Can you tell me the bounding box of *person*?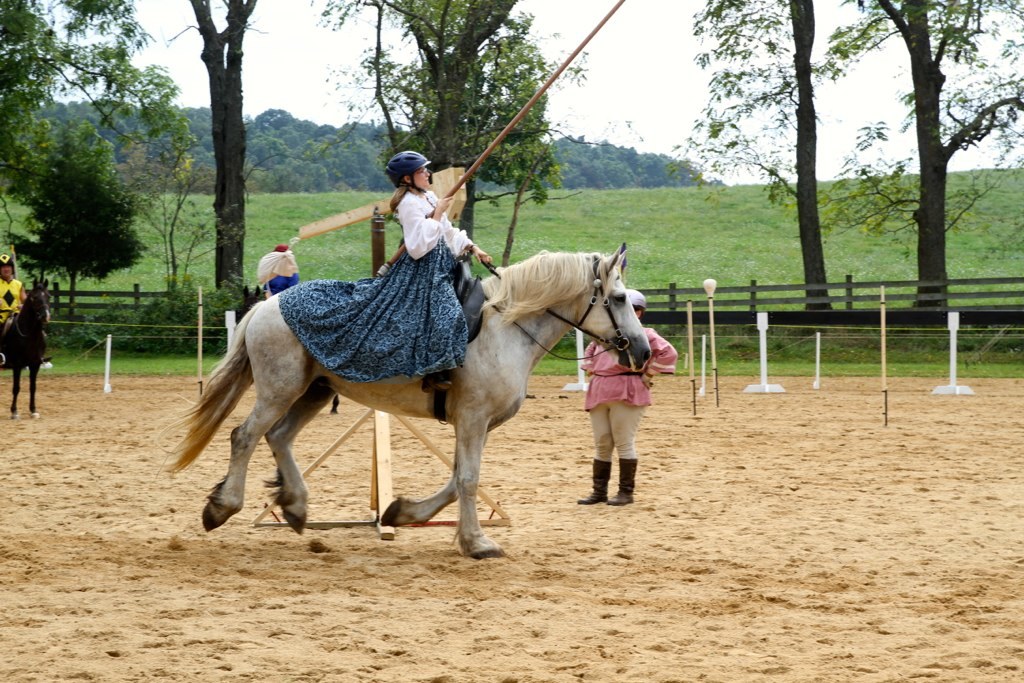
[x1=0, y1=258, x2=28, y2=372].
